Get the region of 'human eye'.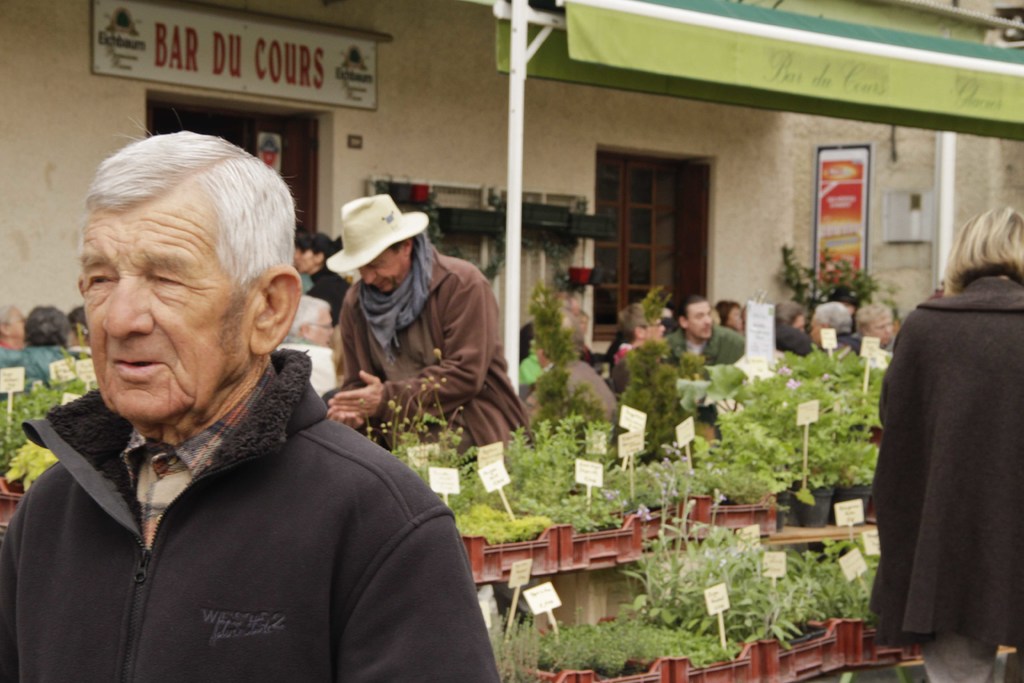
[left=85, top=267, right=115, bottom=296].
